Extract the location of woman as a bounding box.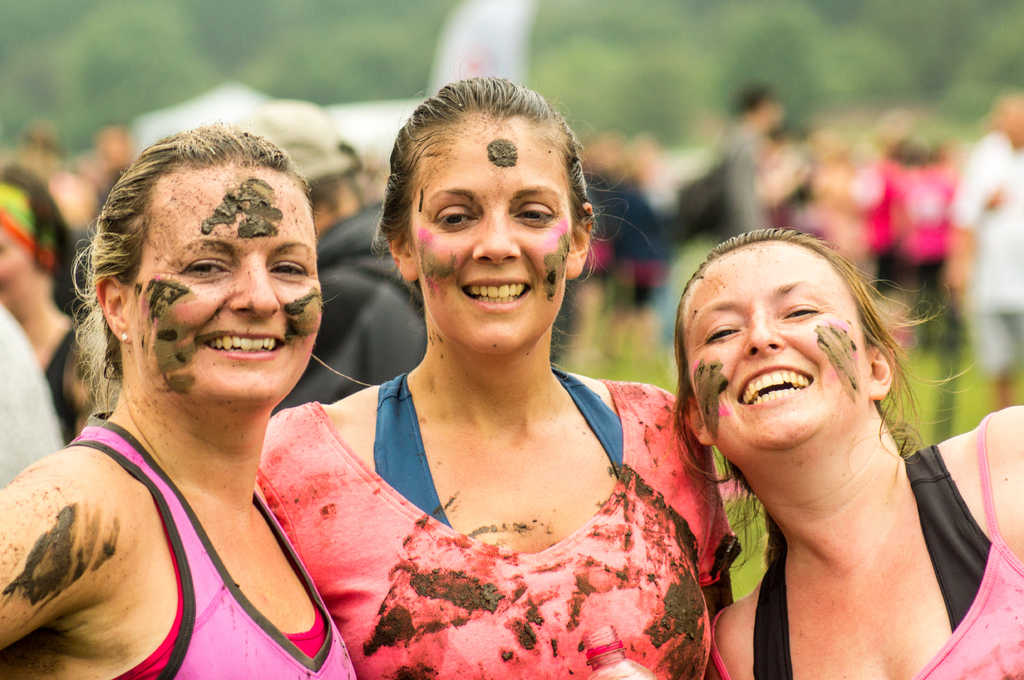
box=[0, 122, 359, 679].
